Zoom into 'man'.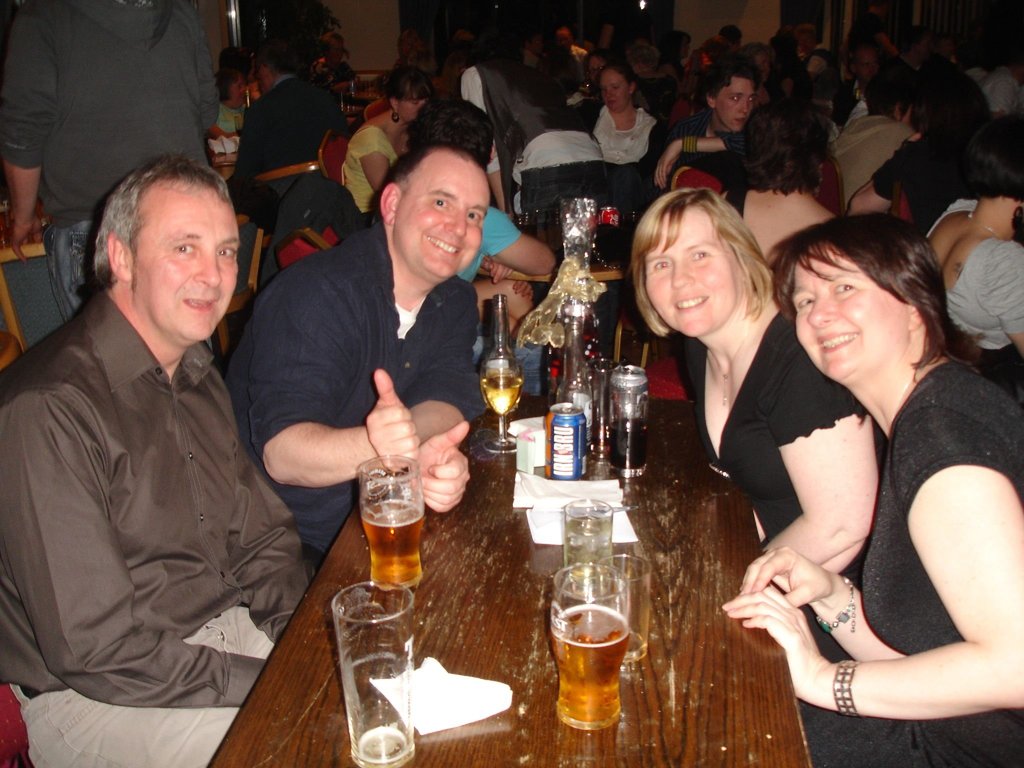
Zoom target: left=801, top=19, right=833, bottom=76.
